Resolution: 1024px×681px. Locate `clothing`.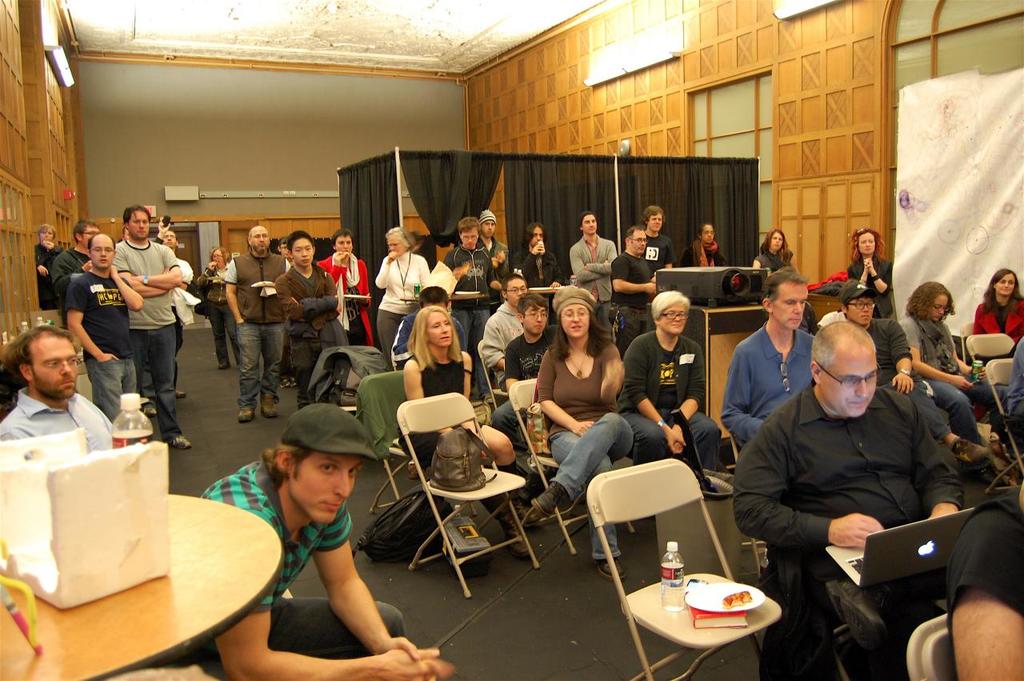
box(866, 318, 986, 450).
